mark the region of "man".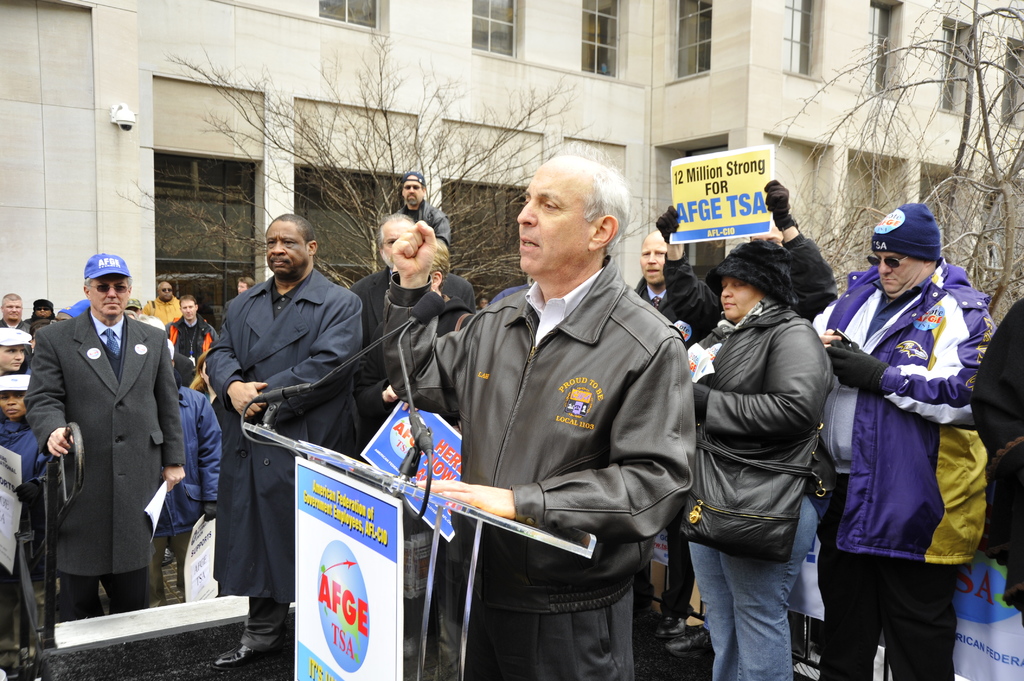
Region: detection(383, 141, 698, 680).
